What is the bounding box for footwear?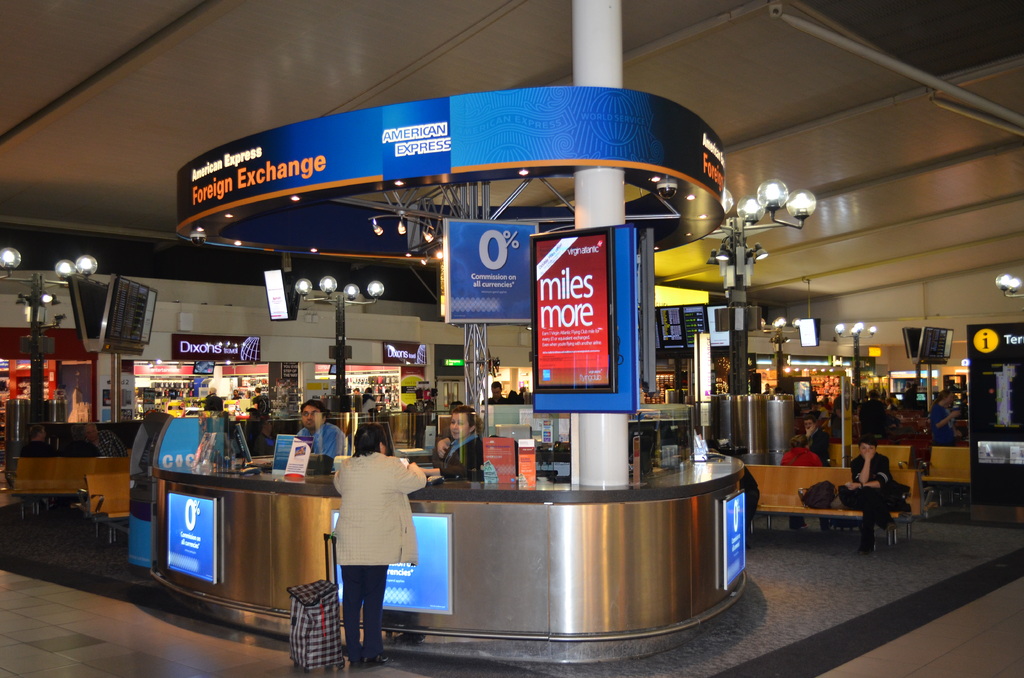
<region>798, 524, 808, 527</region>.
